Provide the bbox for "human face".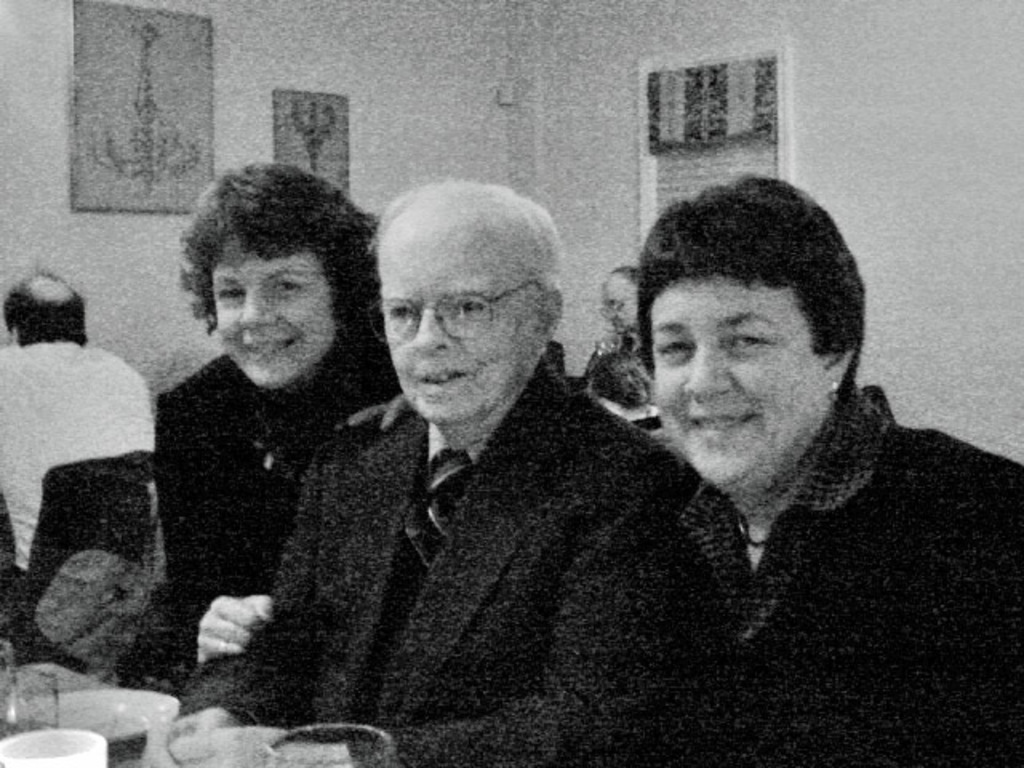
<bbox>213, 240, 330, 389</bbox>.
